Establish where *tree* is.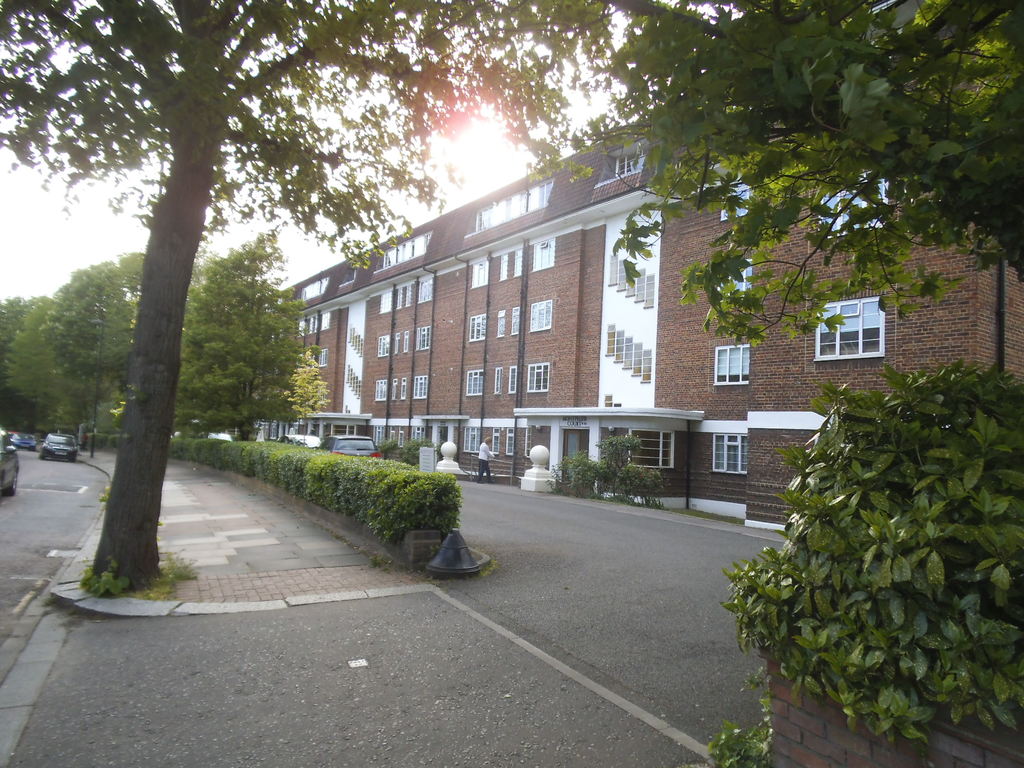
Established at bbox=[715, 320, 1016, 730].
